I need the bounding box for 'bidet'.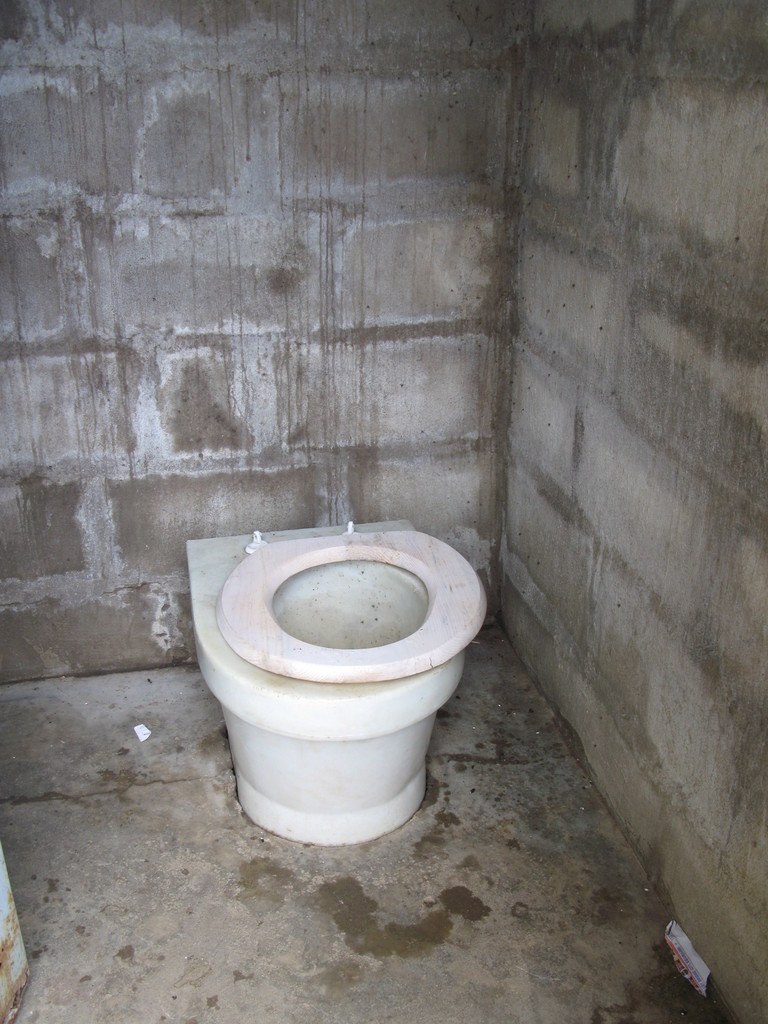
Here it is: pyautogui.locateOnScreen(218, 532, 493, 852).
